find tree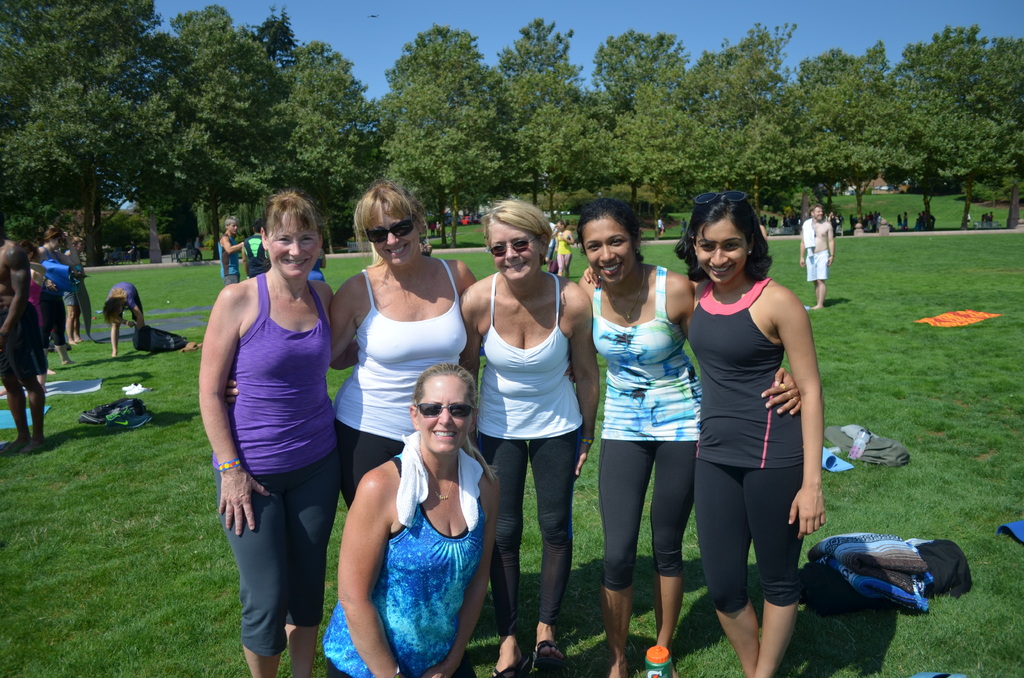
pyautogui.locateOnScreen(103, 0, 196, 275)
